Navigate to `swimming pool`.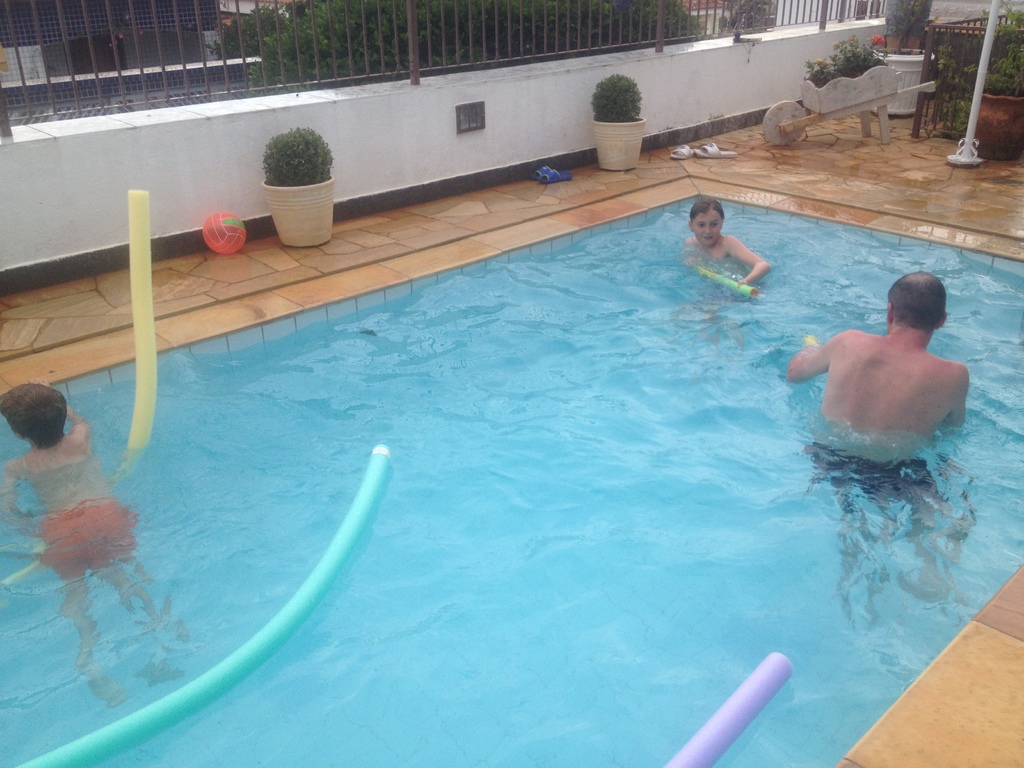
Navigation target: (left=0, top=193, right=1023, bottom=767).
